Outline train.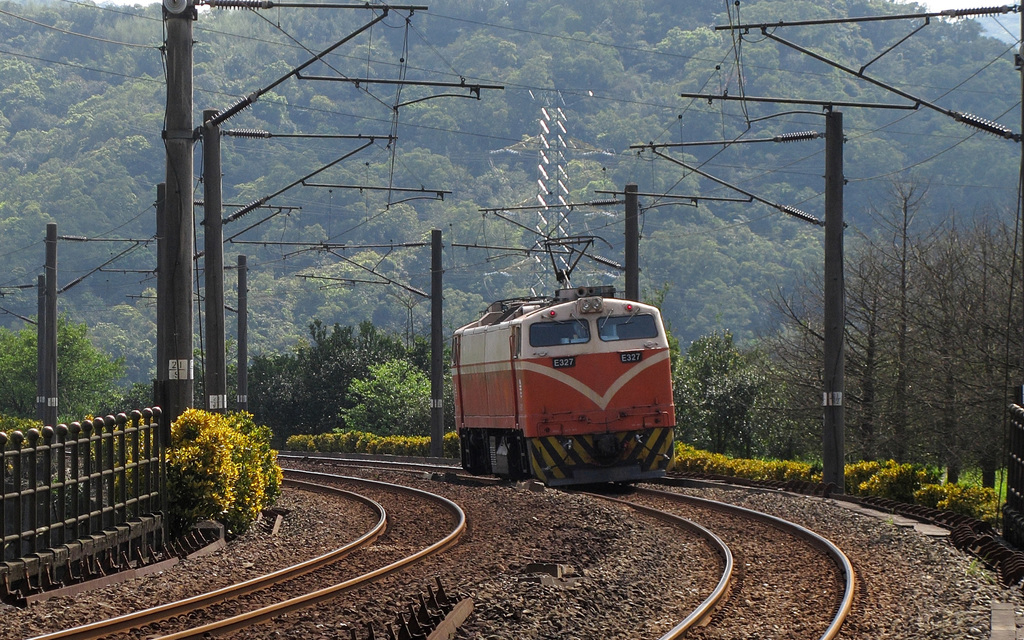
Outline: select_region(449, 236, 674, 488).
